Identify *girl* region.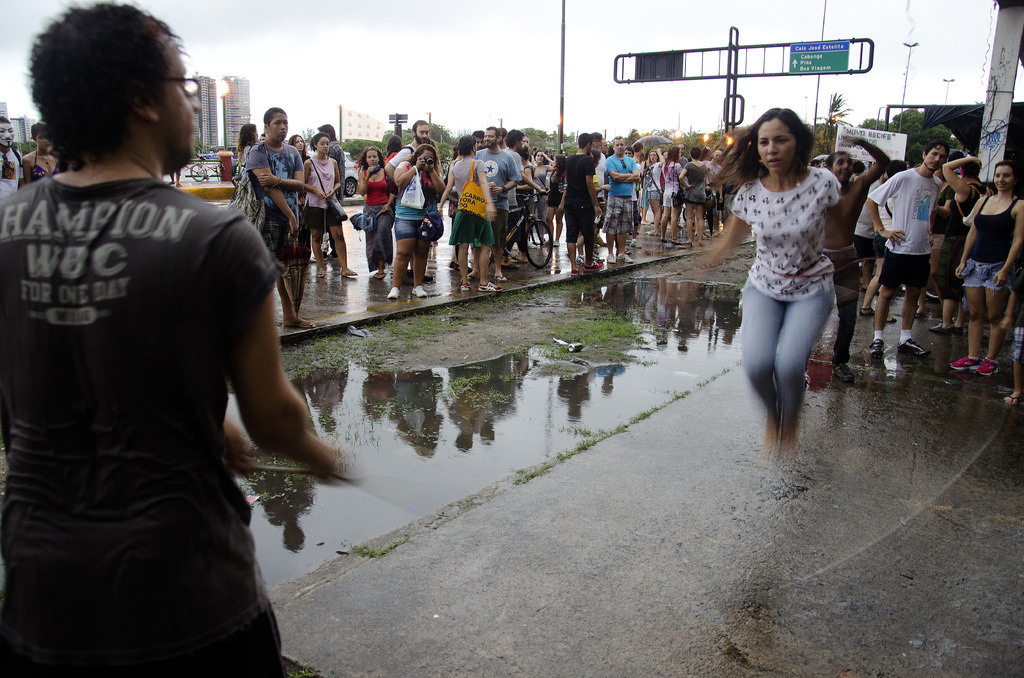
Region: bbox=[303, 132, 358, 279].
